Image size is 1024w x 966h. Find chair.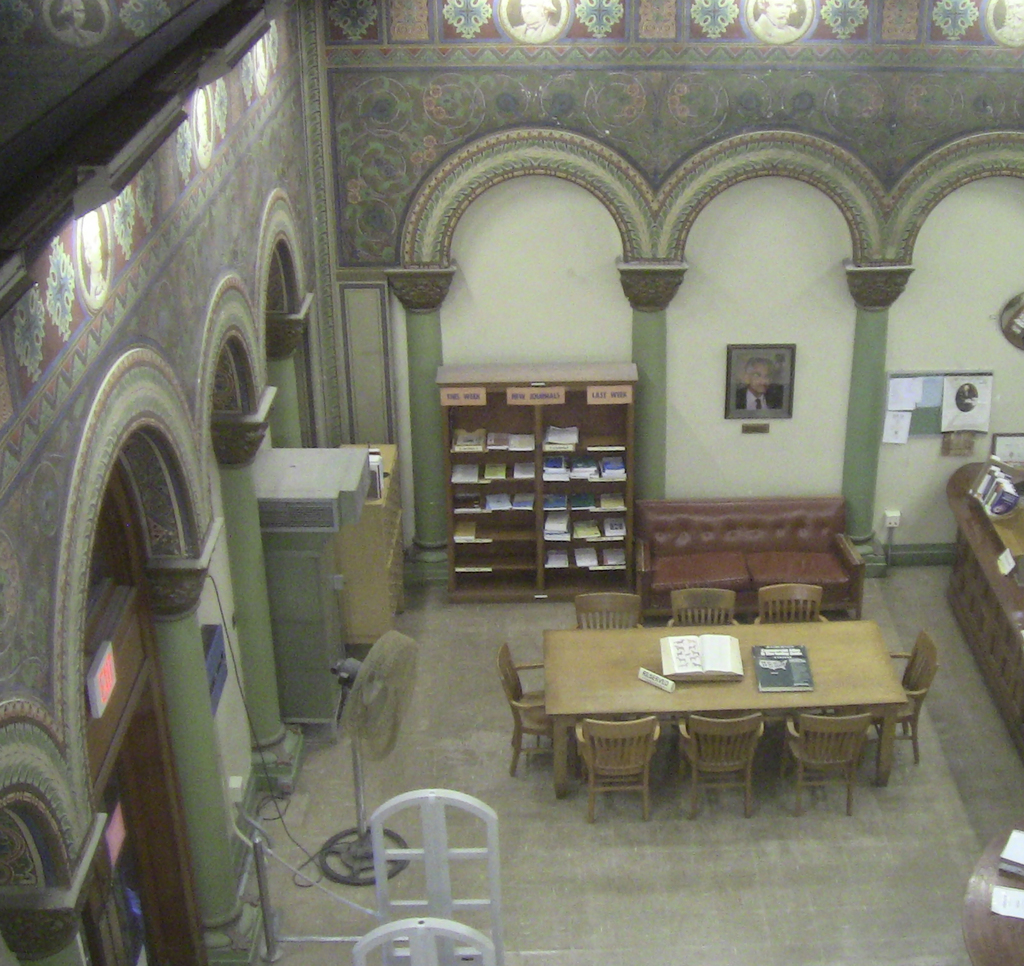
bbox(570, 583, 643, 628).
